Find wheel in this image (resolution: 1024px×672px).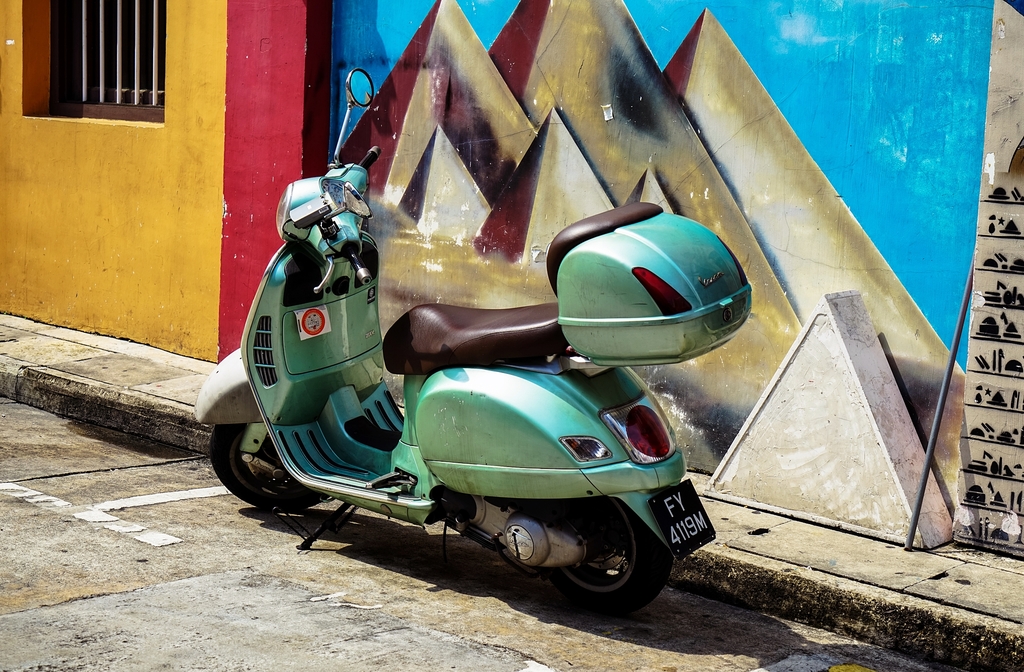
533/511/670/608.
